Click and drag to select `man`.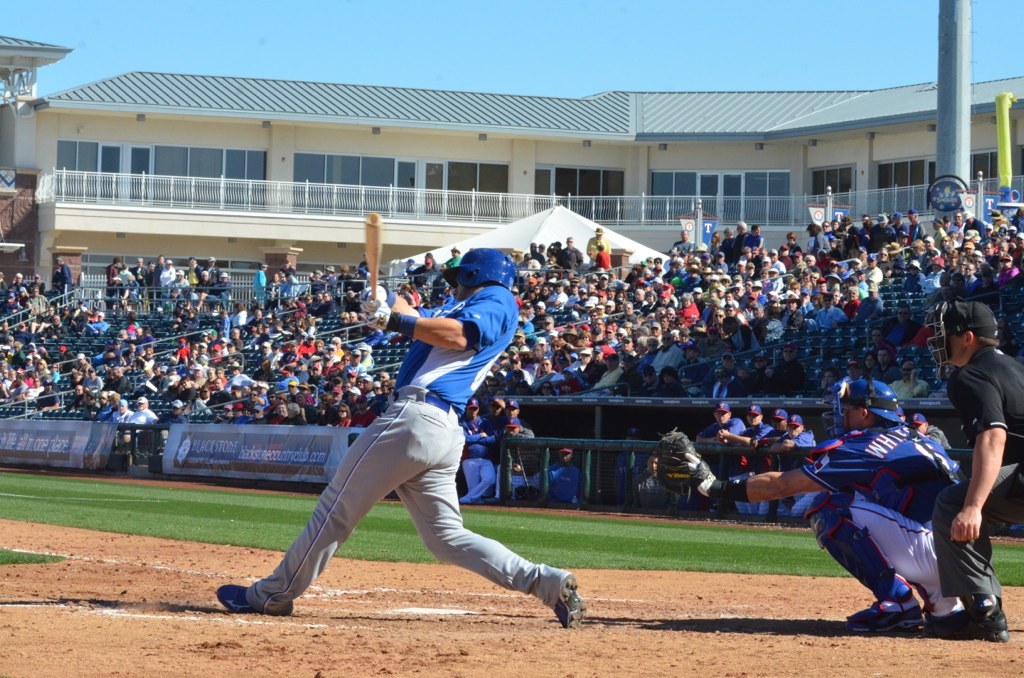
Selection: bbox(325, 346, 338, 359).
